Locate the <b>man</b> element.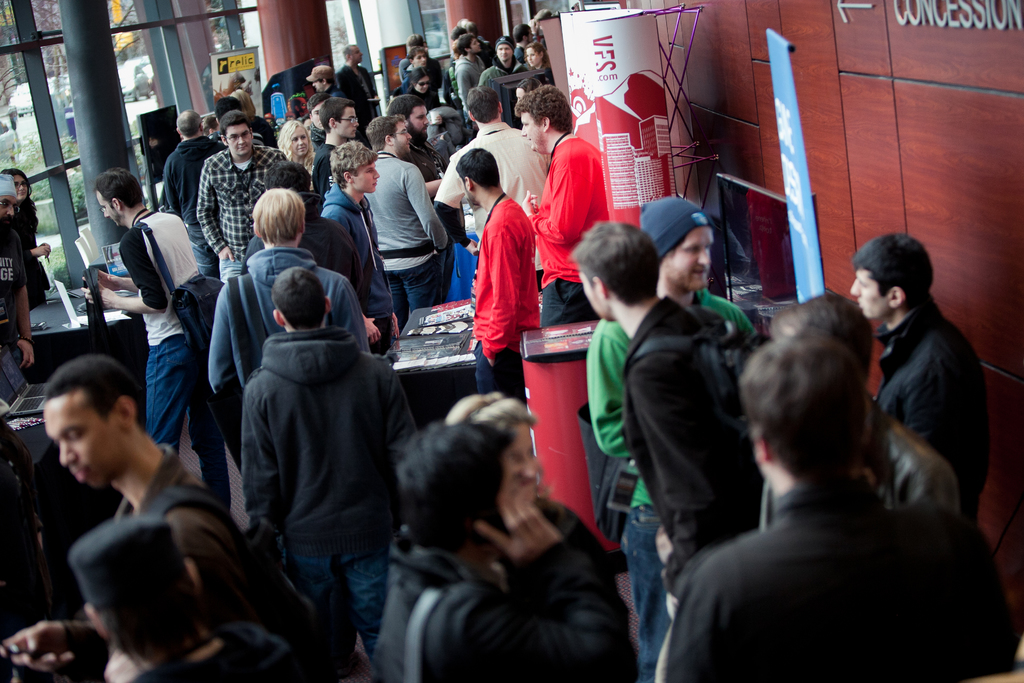
Element bbox: (385, 413, 640, 682).
